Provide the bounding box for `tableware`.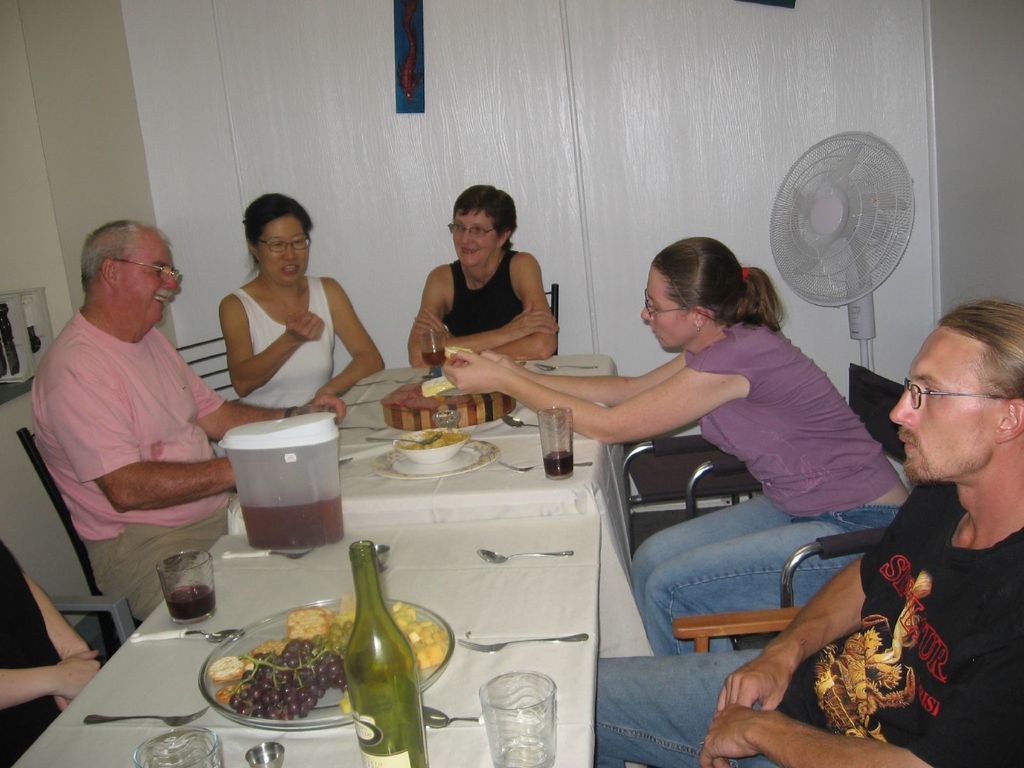
(533, 363, 600, 372).
